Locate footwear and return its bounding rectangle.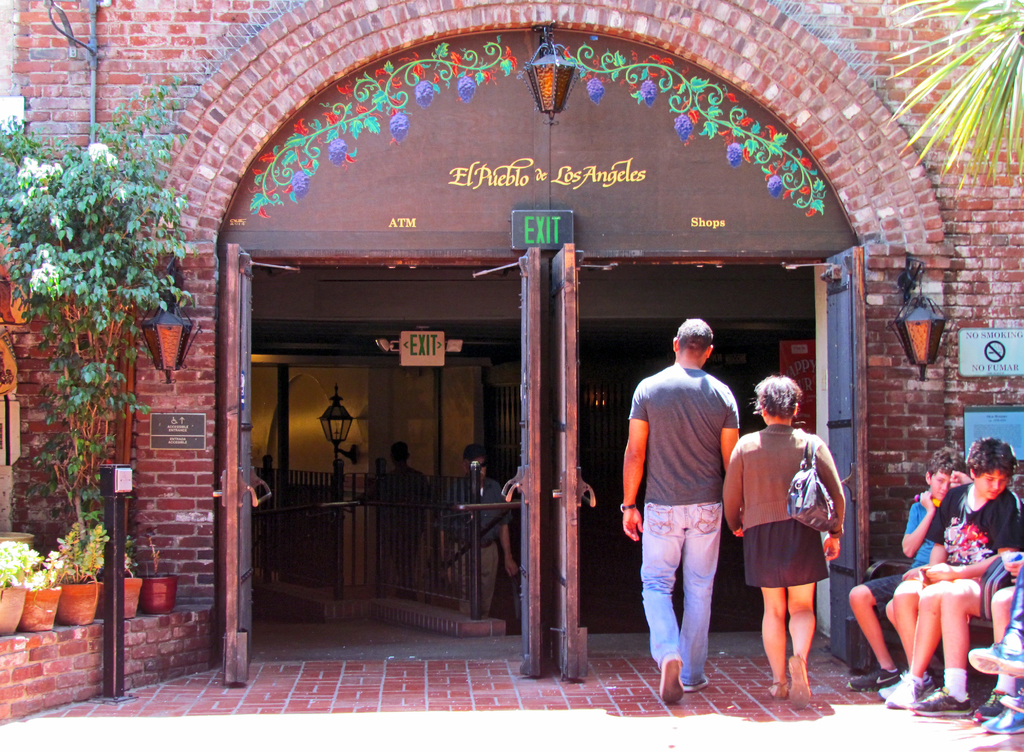
BBox(681, 675, 711, 694).
